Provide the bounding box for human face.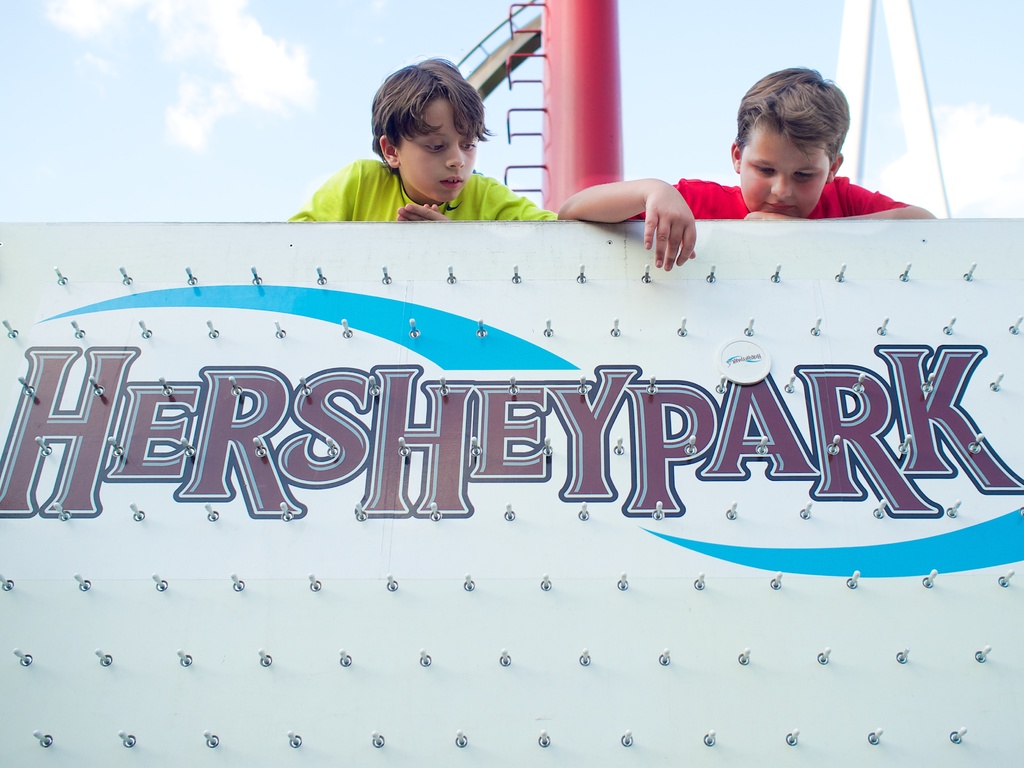
(401, 93, 479, 197).
